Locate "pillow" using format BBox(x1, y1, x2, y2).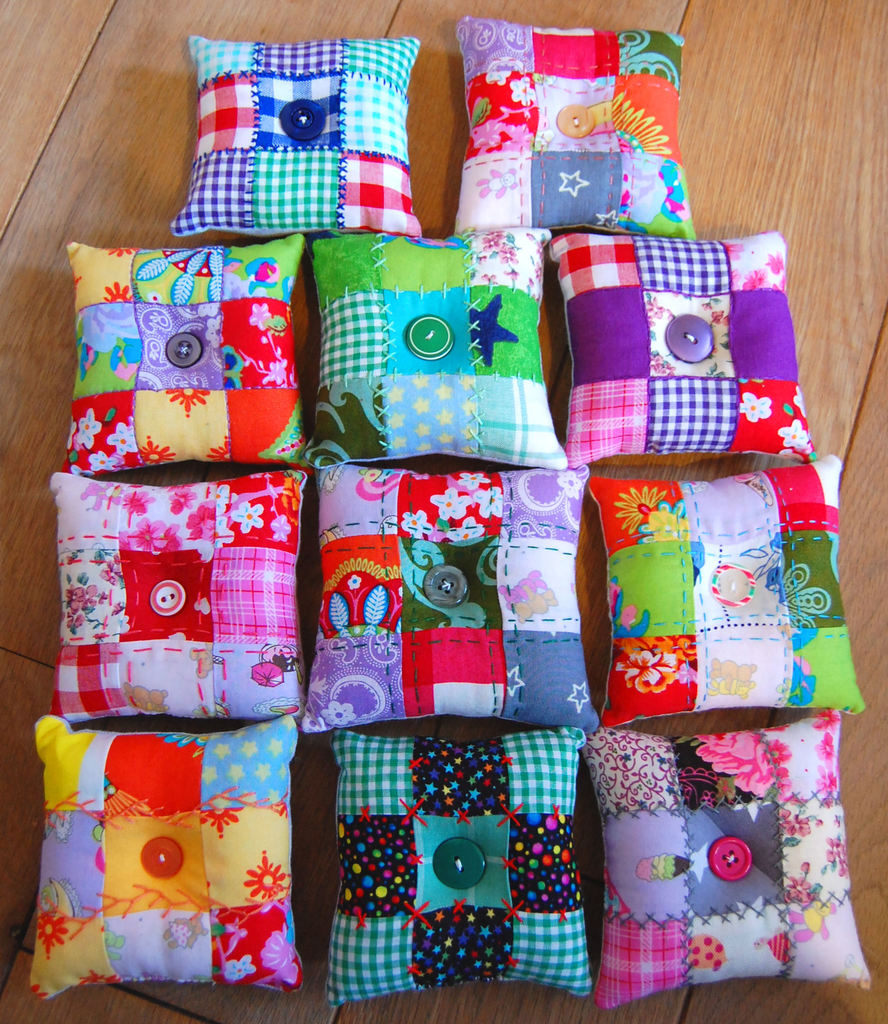
BBox(440, 8, 719, 243).
